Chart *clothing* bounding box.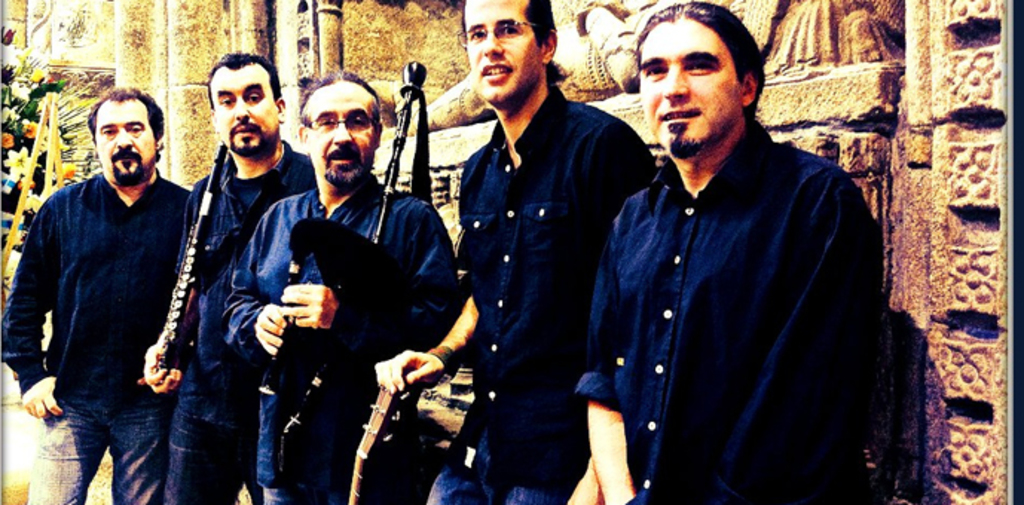
Charted: crop(146, 138, 314, 492).
